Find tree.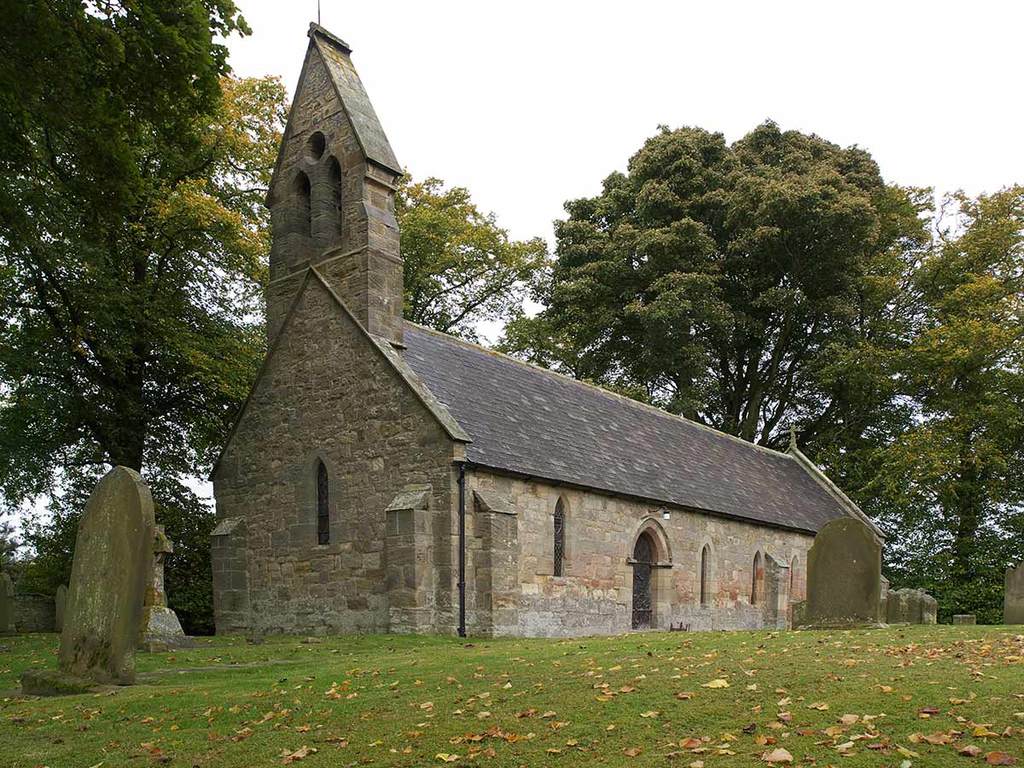
left=544, top=113, right=934, bottom=447.
